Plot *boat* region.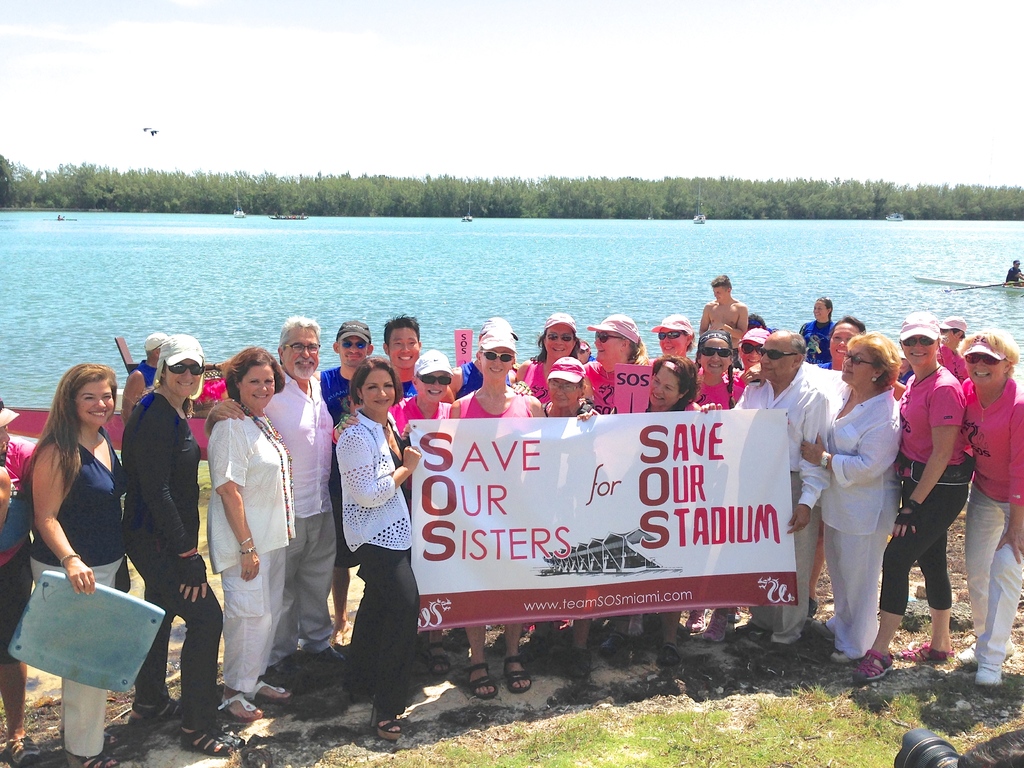
Plotted at <box>689,214,706,226</box>.
